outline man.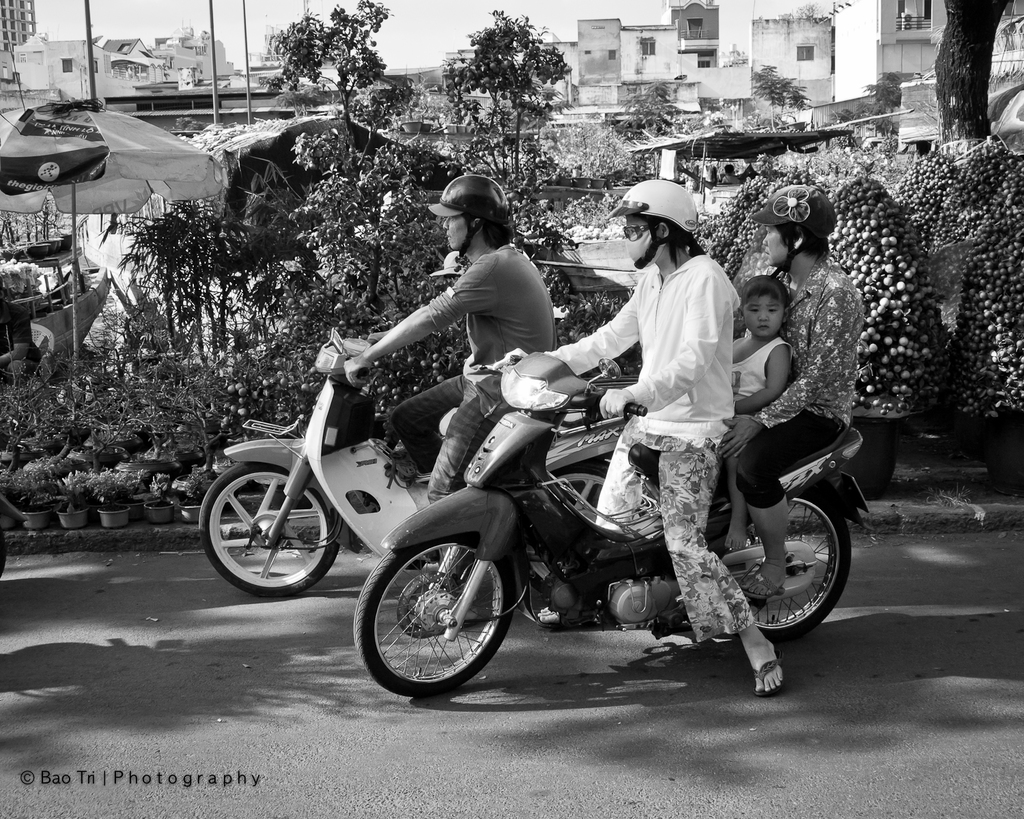
Outline: bbox=[509, 177, 782, 695].
